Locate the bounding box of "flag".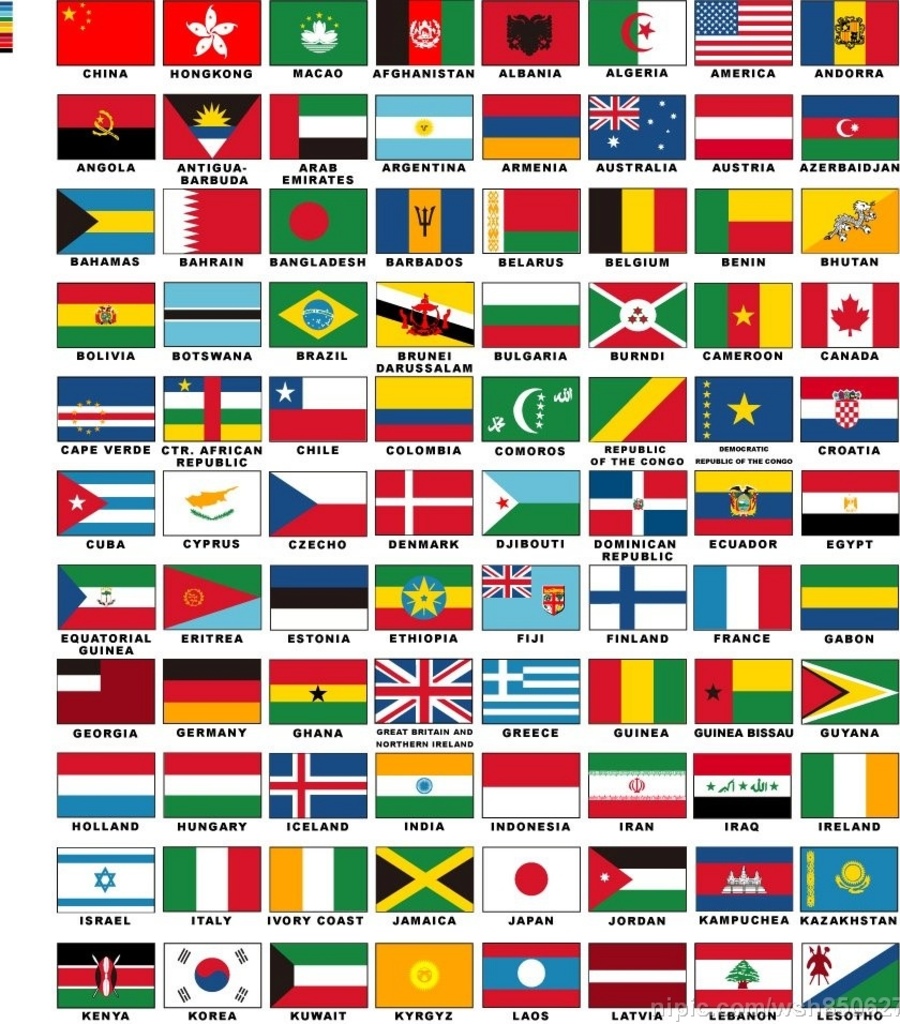
Bounding box: [375, 472, 471, 537].
